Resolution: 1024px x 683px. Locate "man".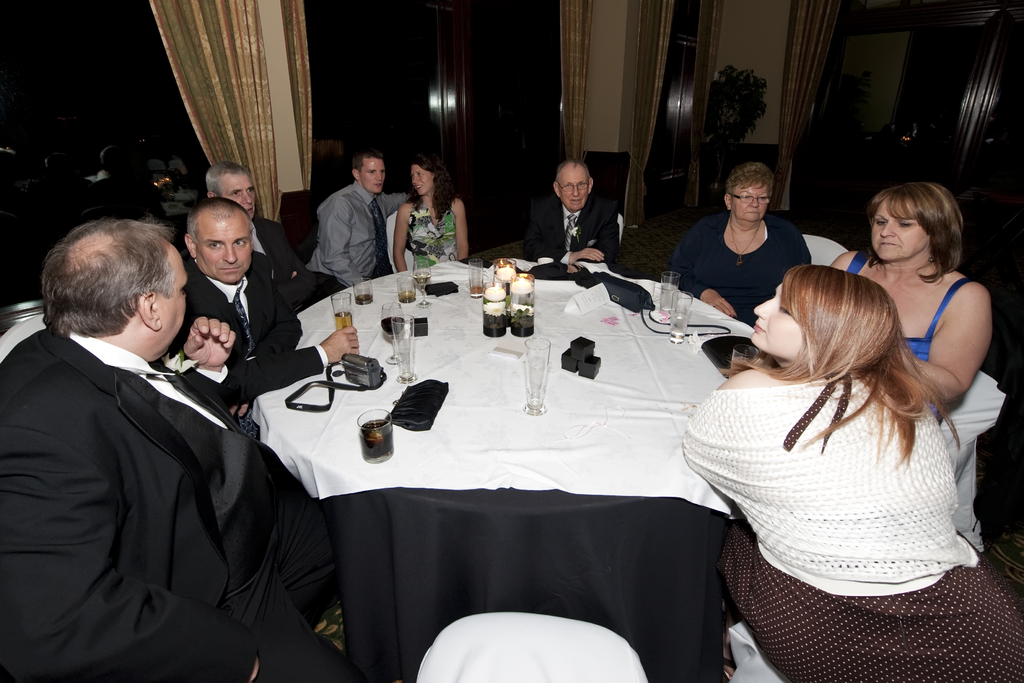
<box>159,201,358,420</box>.
